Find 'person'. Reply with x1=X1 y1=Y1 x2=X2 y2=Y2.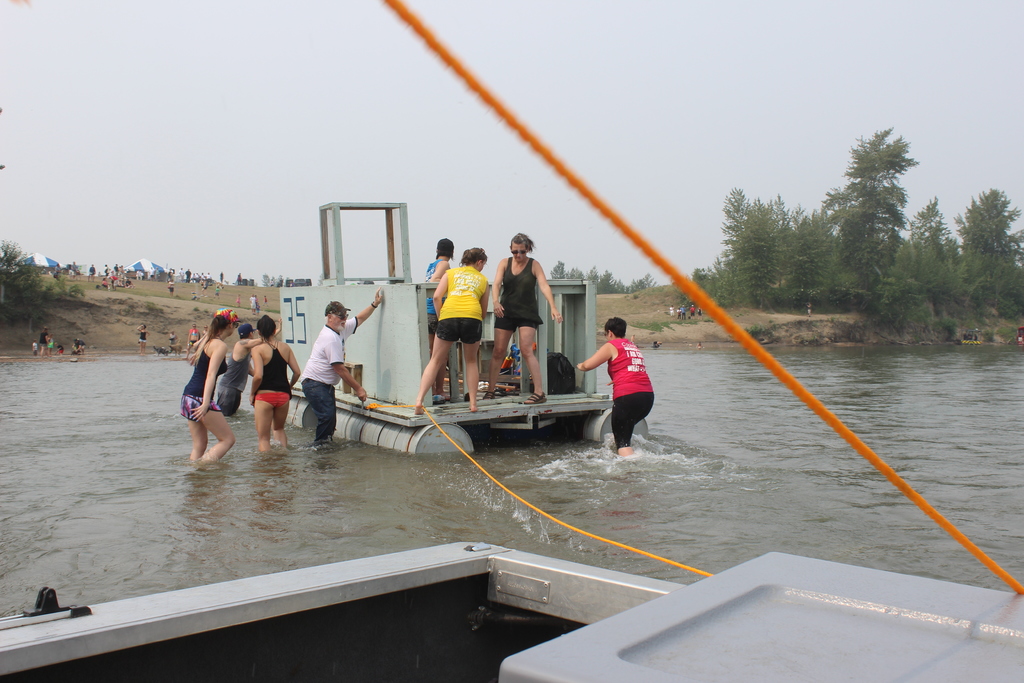
x1=256 y1=305 x2=260 y2=314.
